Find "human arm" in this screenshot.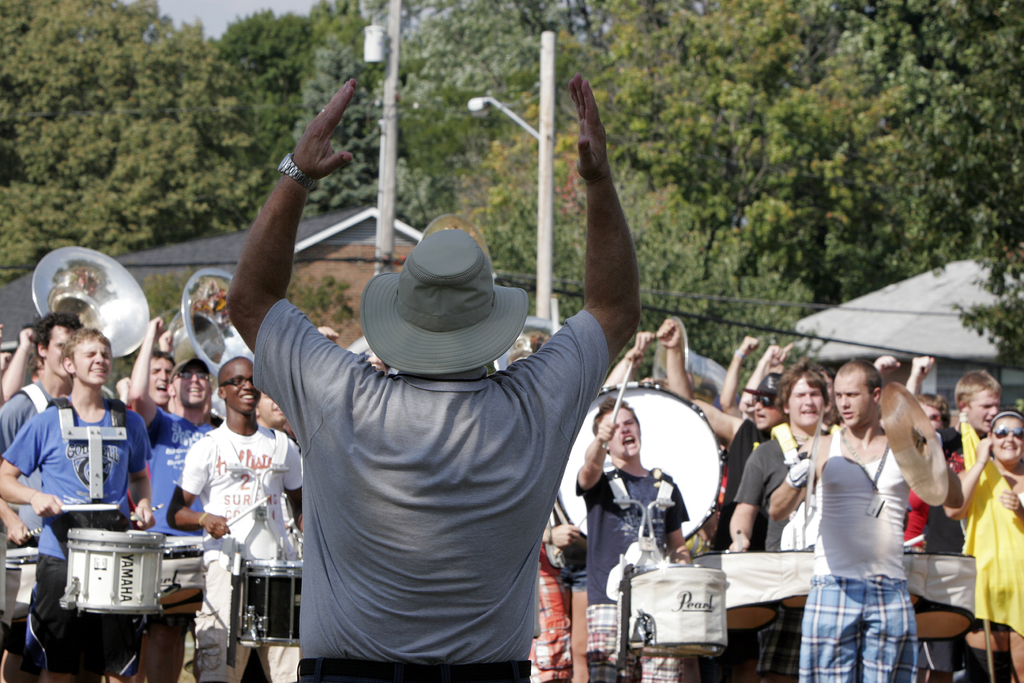
The bounding box for "human arm" is [0,323,40,403].
